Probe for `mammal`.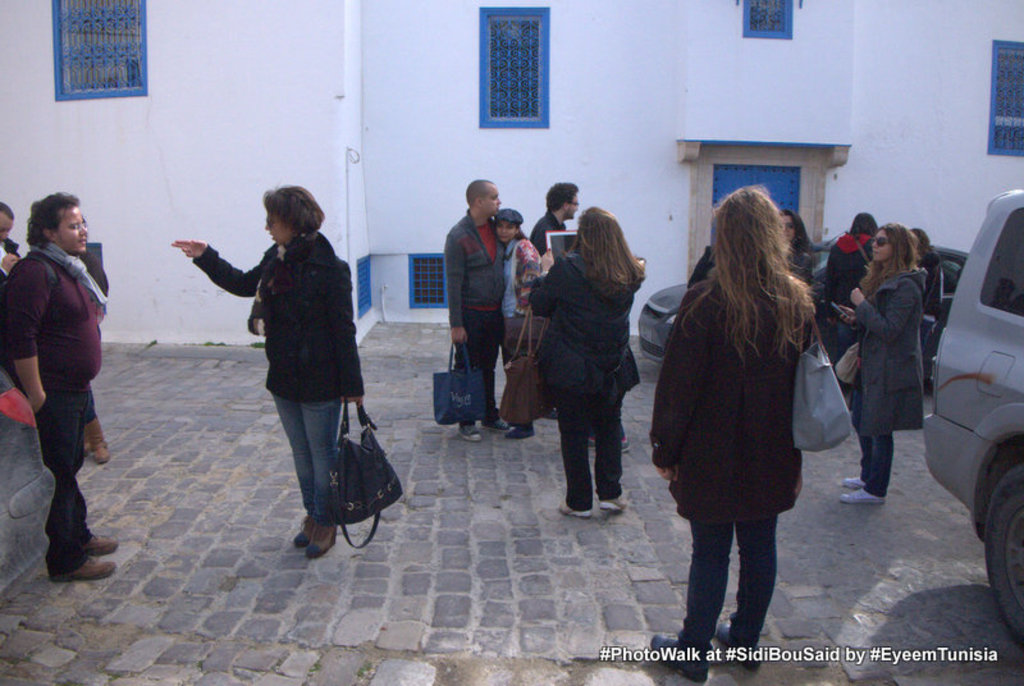
Probe result: 0, 191, 123, 587.
